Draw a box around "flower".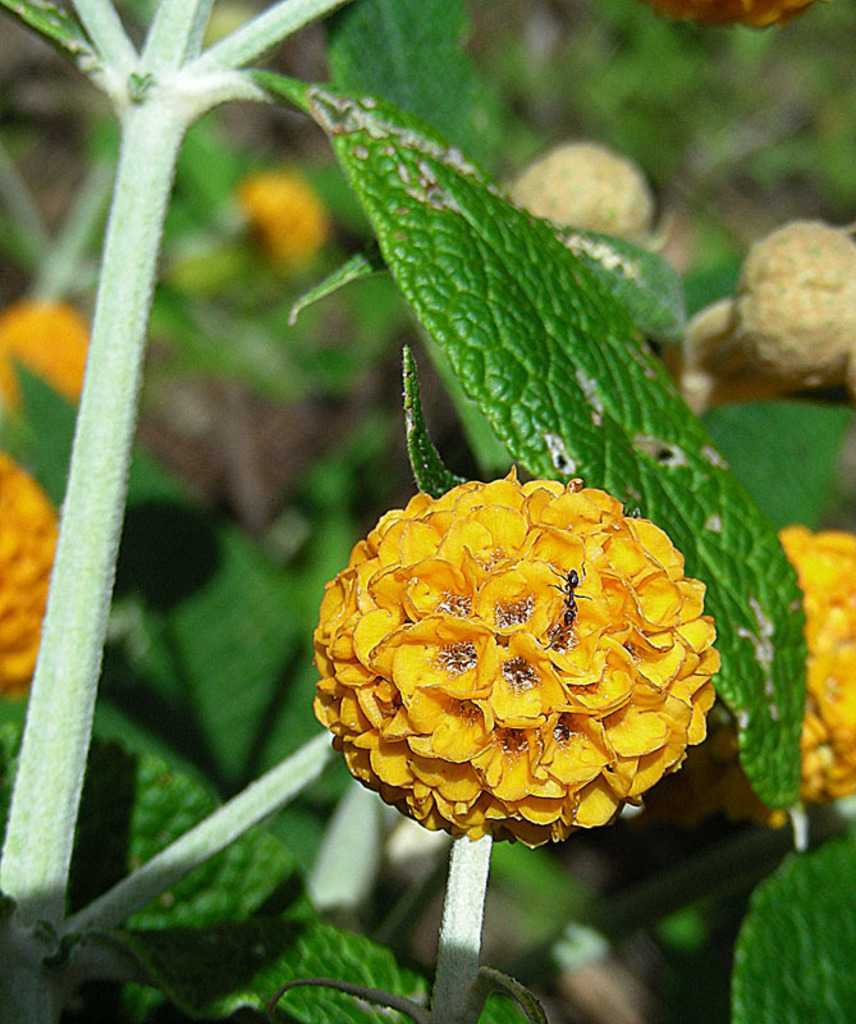
select_region(0, 293, 87, 701).
